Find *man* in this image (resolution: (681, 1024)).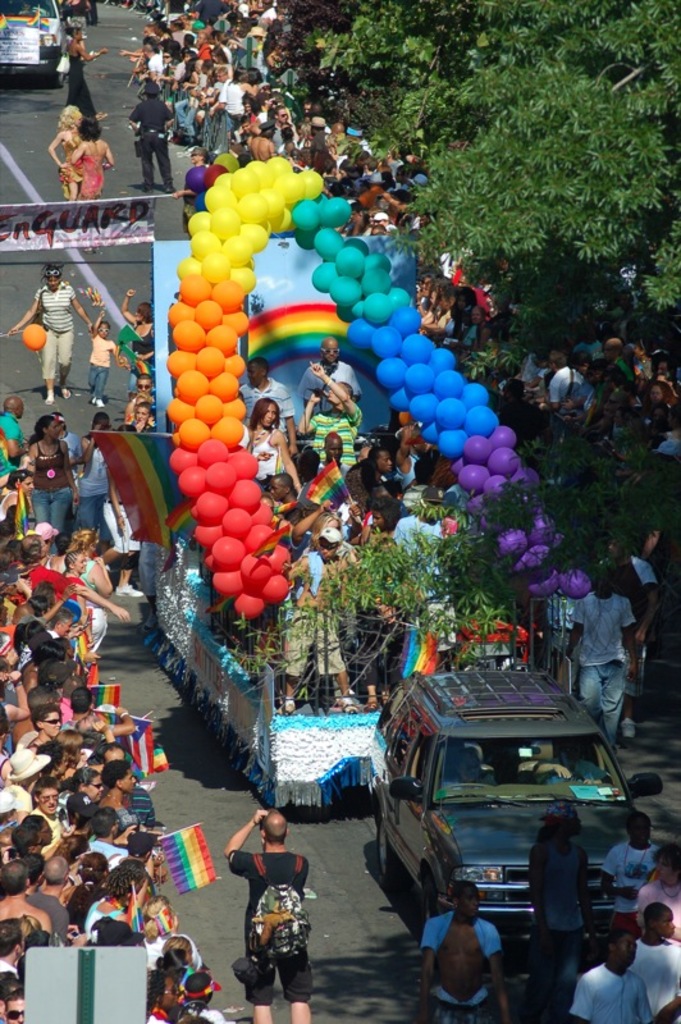
(0,863,51,932).
